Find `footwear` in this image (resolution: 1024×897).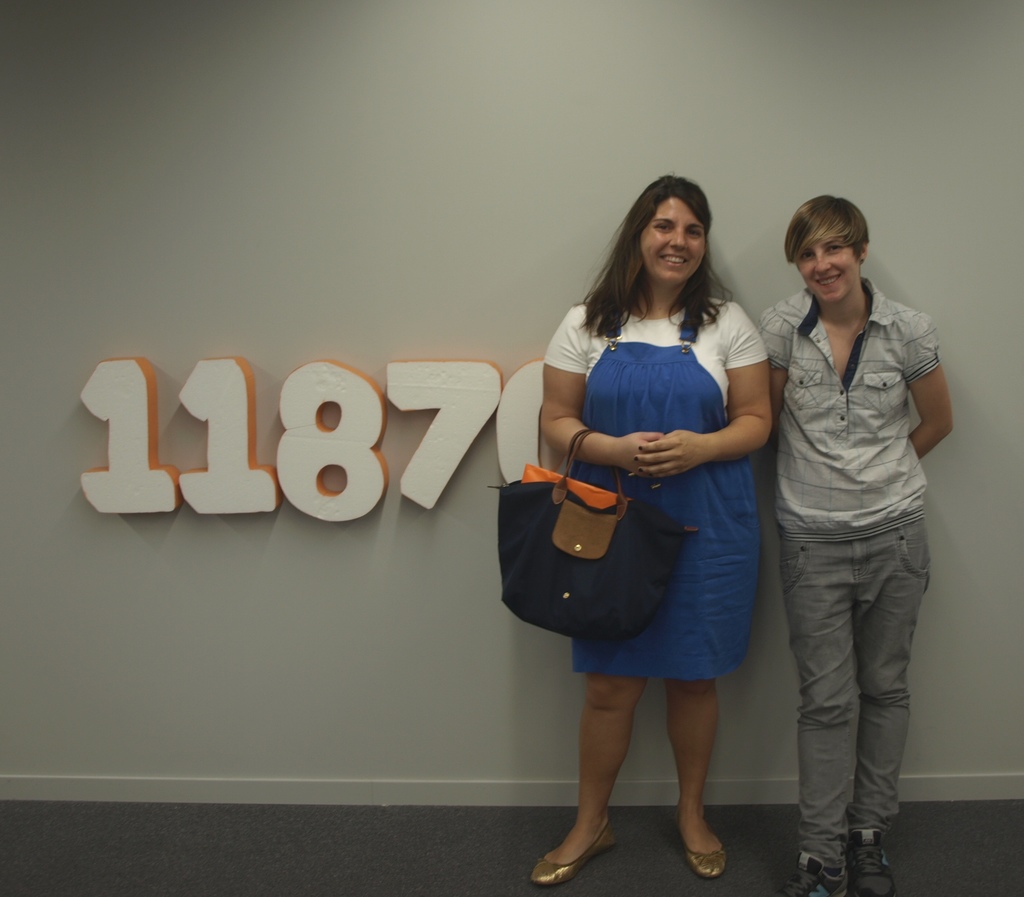
left=785, top=864, right=840, bottom=896.
